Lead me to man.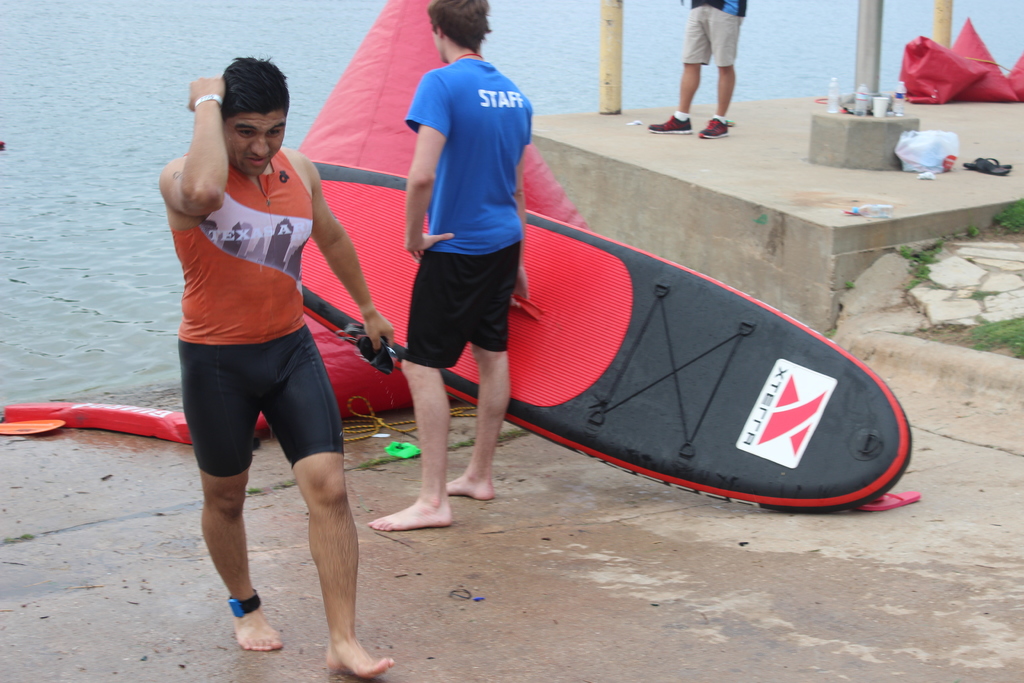
Lead to {"x1": 645, "y1": 0, "x2": 750, "y2": 138}.
